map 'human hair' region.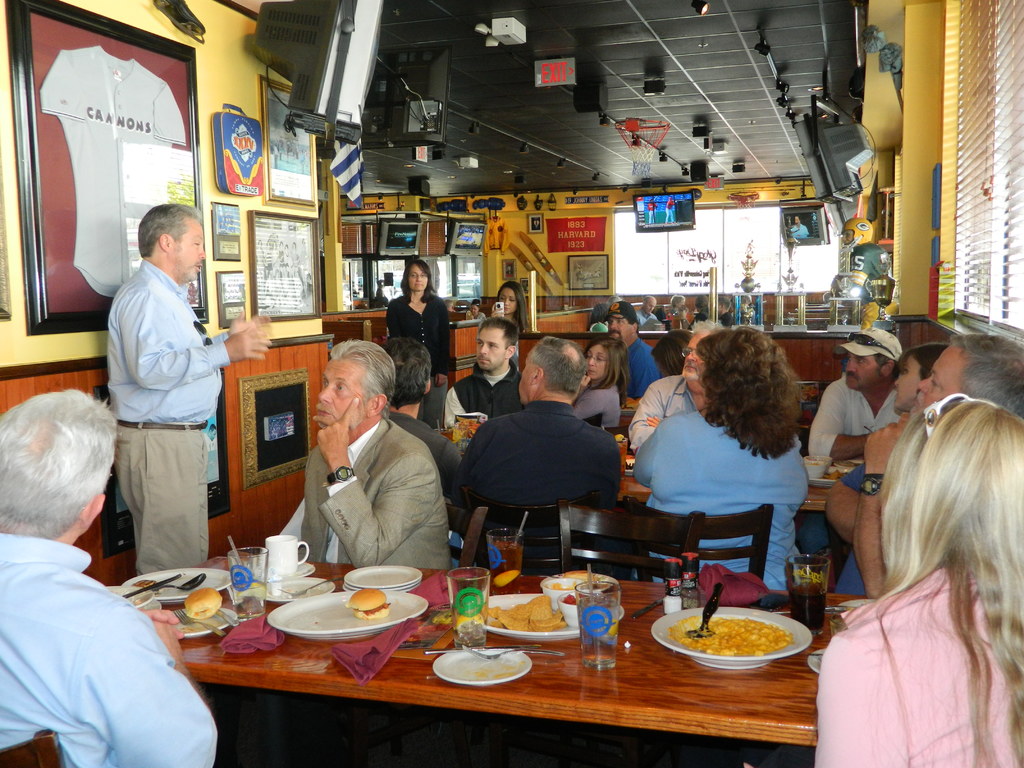
Mapped to detection(499, 281, 531, 328).
